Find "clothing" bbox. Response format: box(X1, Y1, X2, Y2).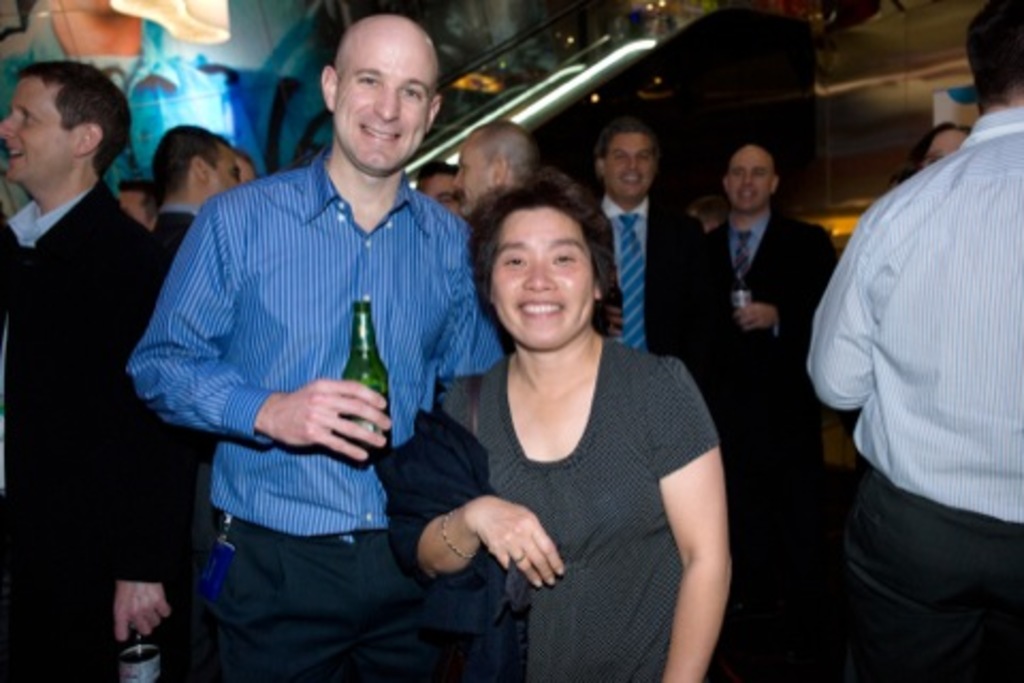
box(132, 107, 474, 559).
